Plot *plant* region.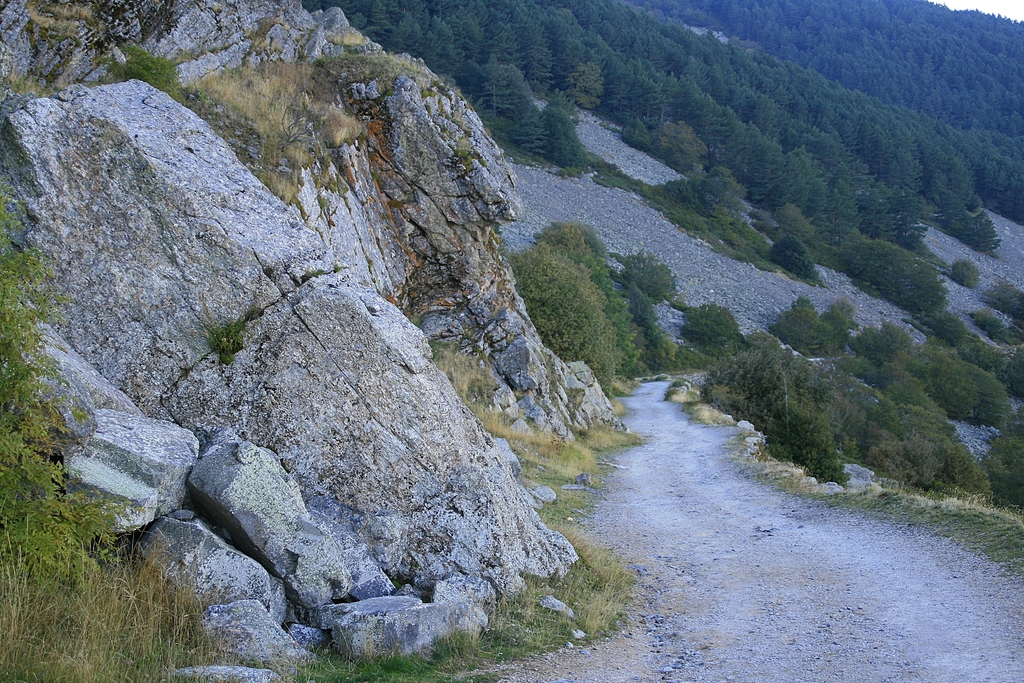
Plotted at 662:176:702:210.
